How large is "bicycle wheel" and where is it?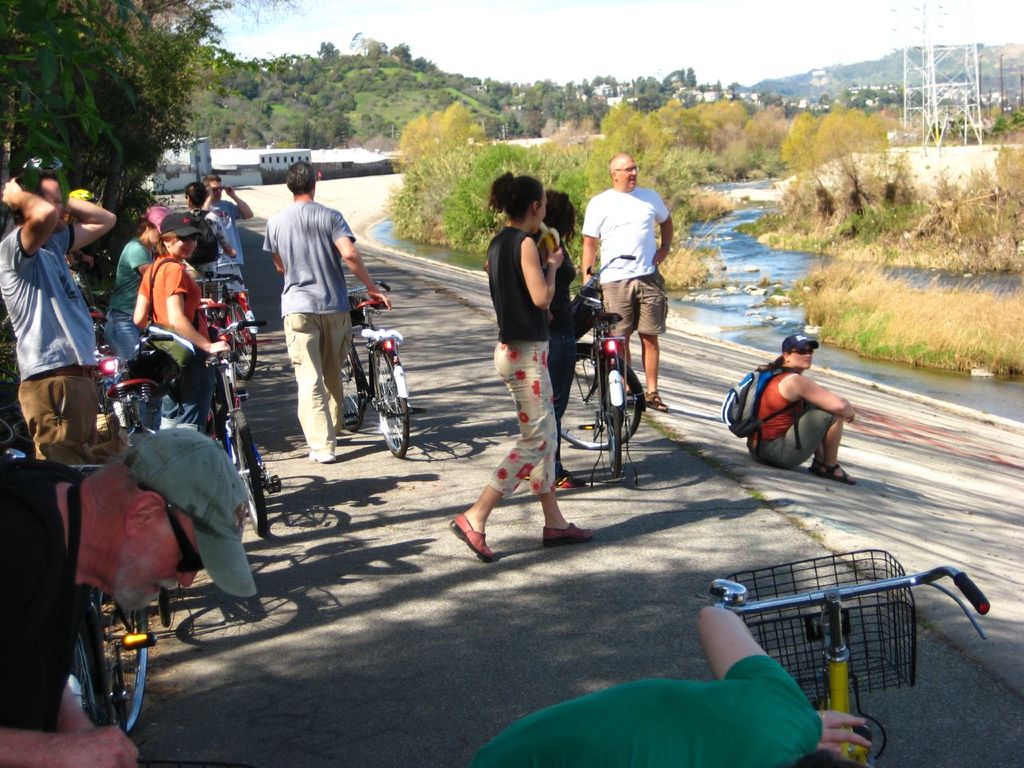
Bounding box: rect(335, 349, 362, 437).
